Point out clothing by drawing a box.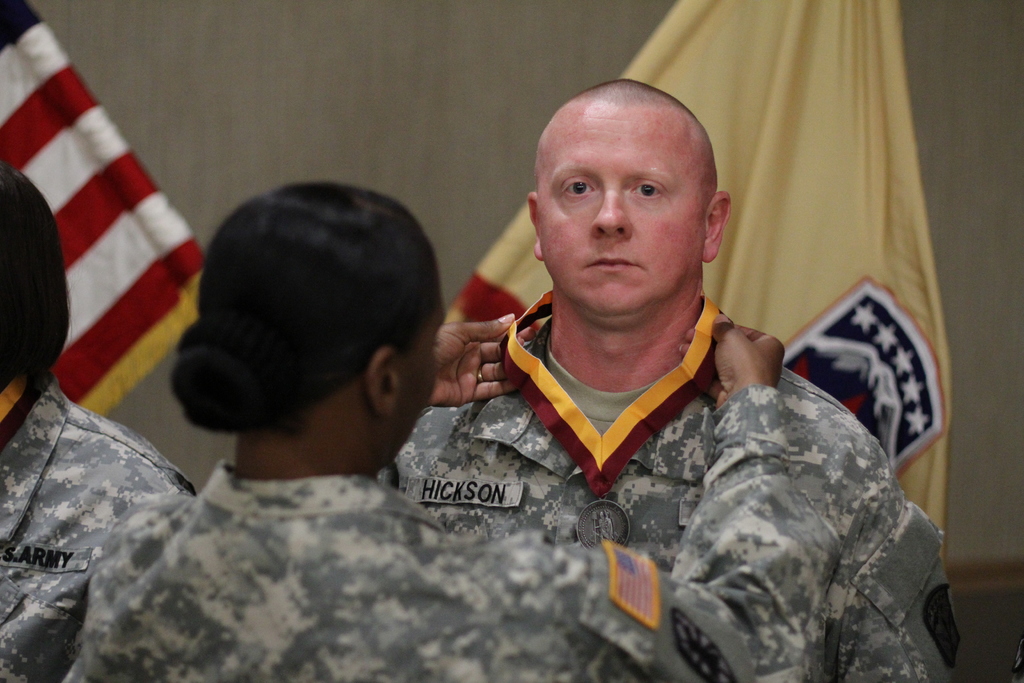
rect(63, 381, 860, 682).
